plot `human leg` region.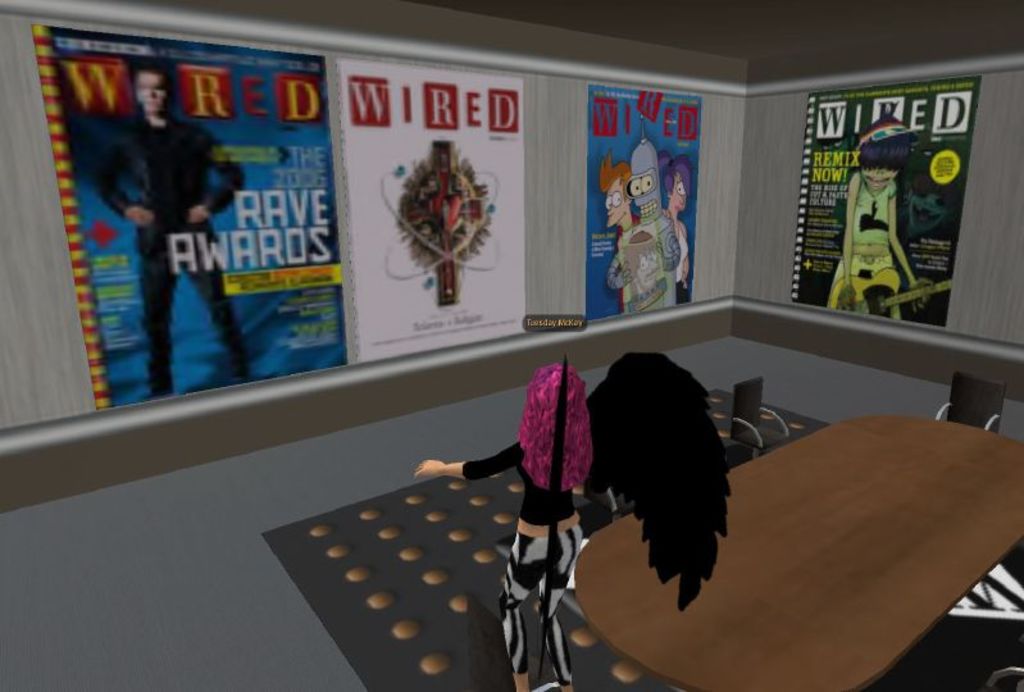
Plotted at pyautogui.locateOnScreen(536, 528, 579, 691).
